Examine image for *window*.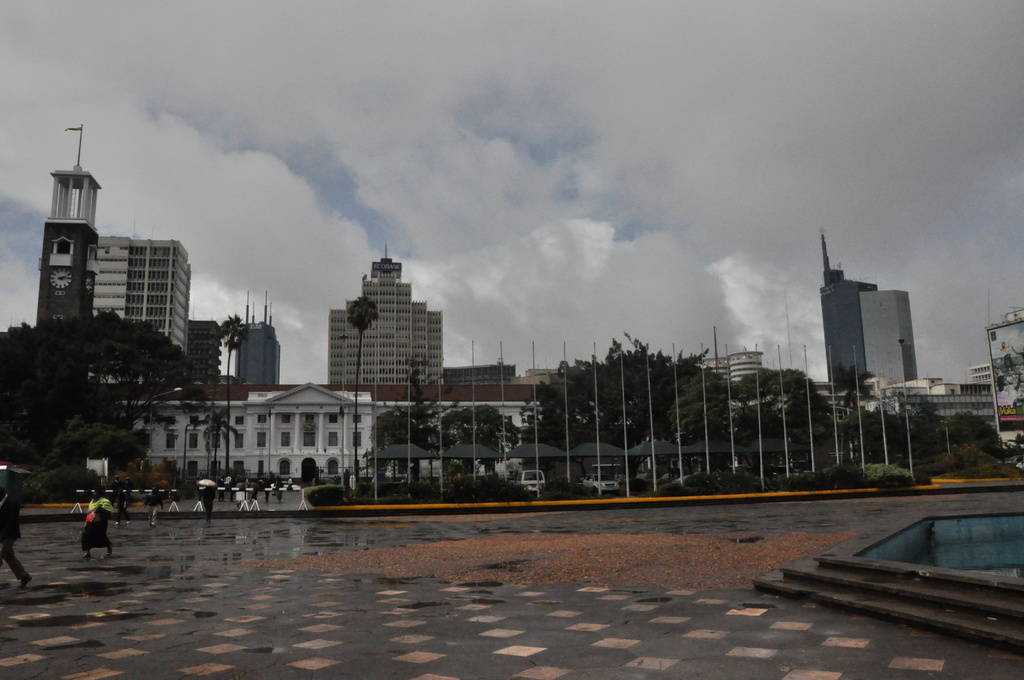
Examination result: 211,459,220,476.
